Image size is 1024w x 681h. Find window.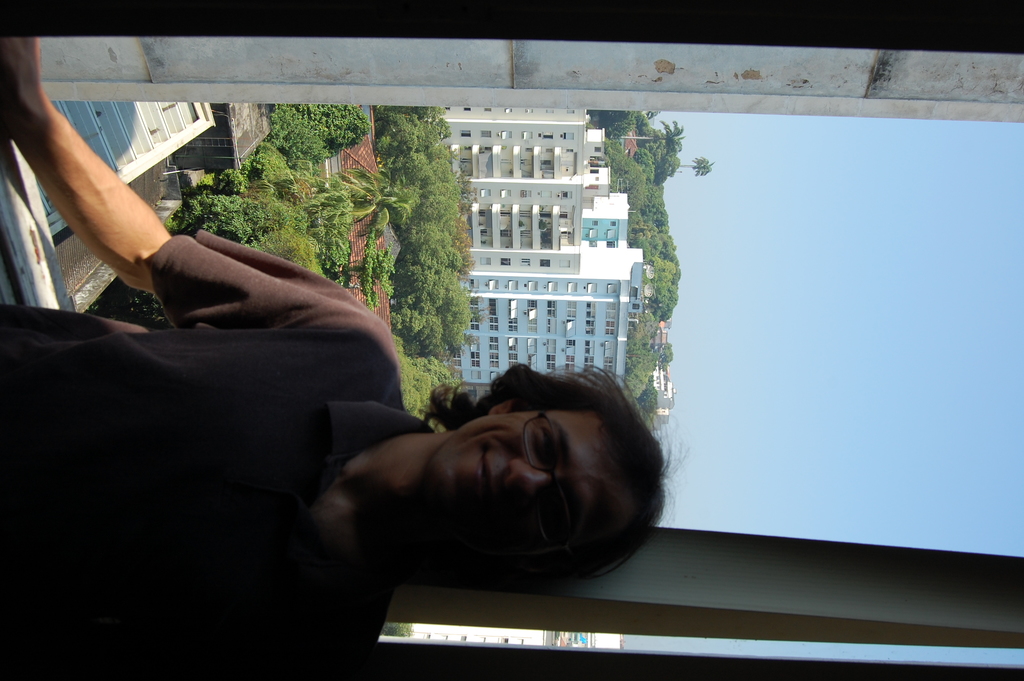
501:186:511:198.
